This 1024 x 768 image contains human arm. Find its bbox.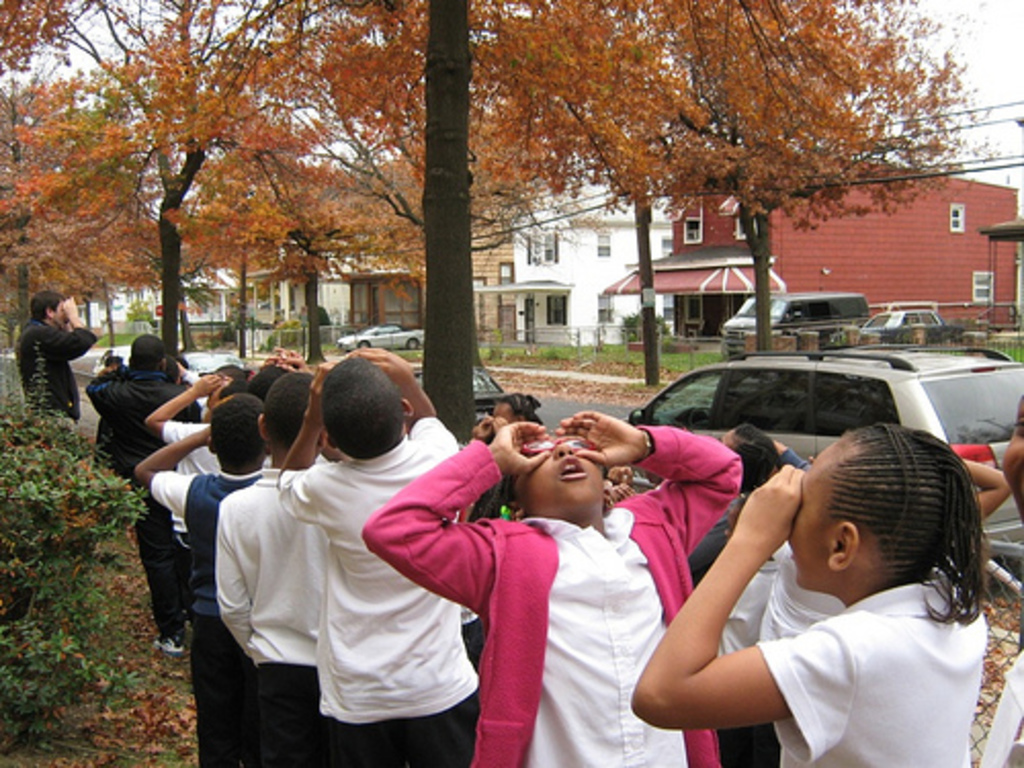
[left=274, top=367, right=334, bottom=522].
